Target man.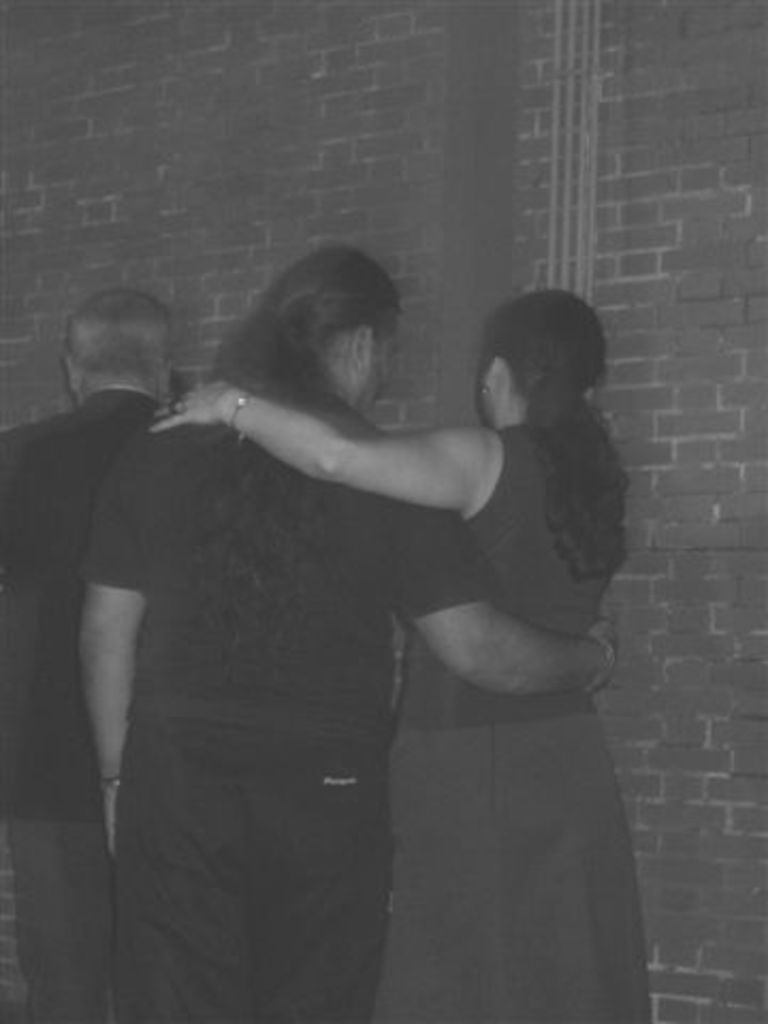
Target region: crop(0, 290, 175, 1022).
